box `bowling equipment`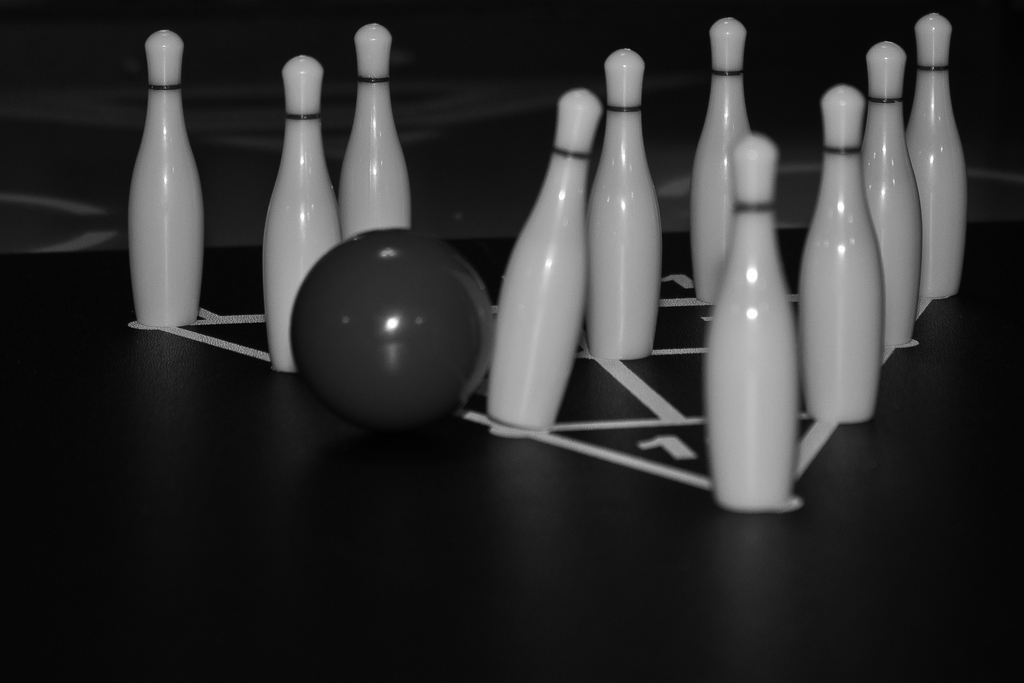
[left=122, top=27, right=211, bottom=329]
